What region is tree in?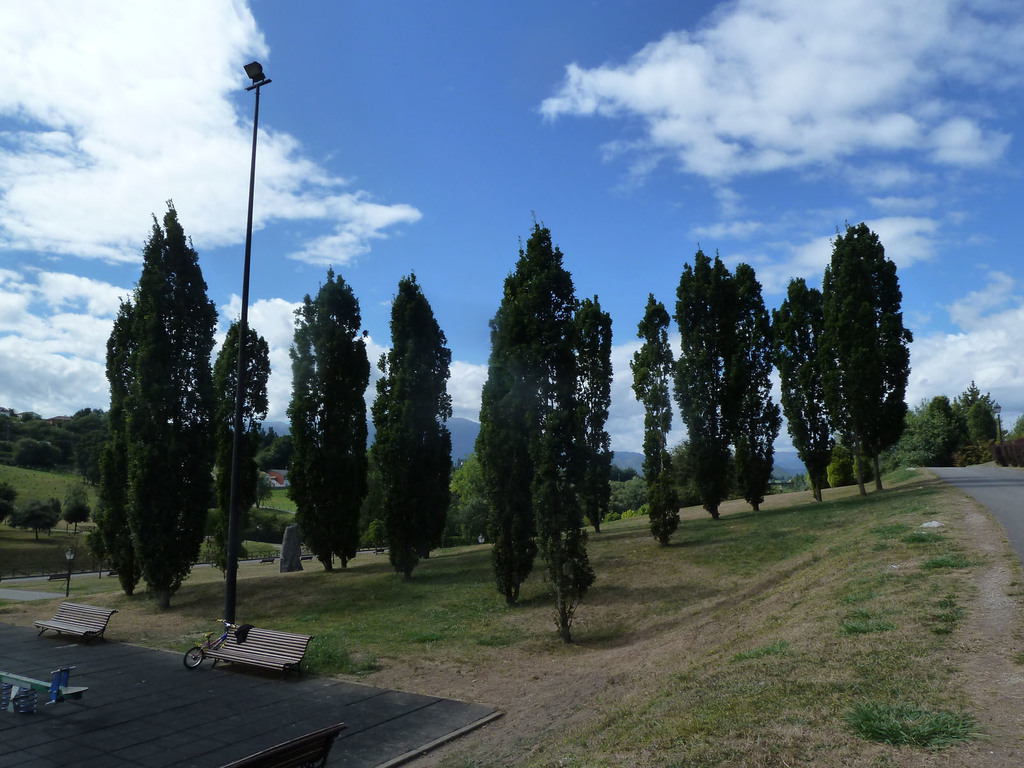
[628,294,687,547].
